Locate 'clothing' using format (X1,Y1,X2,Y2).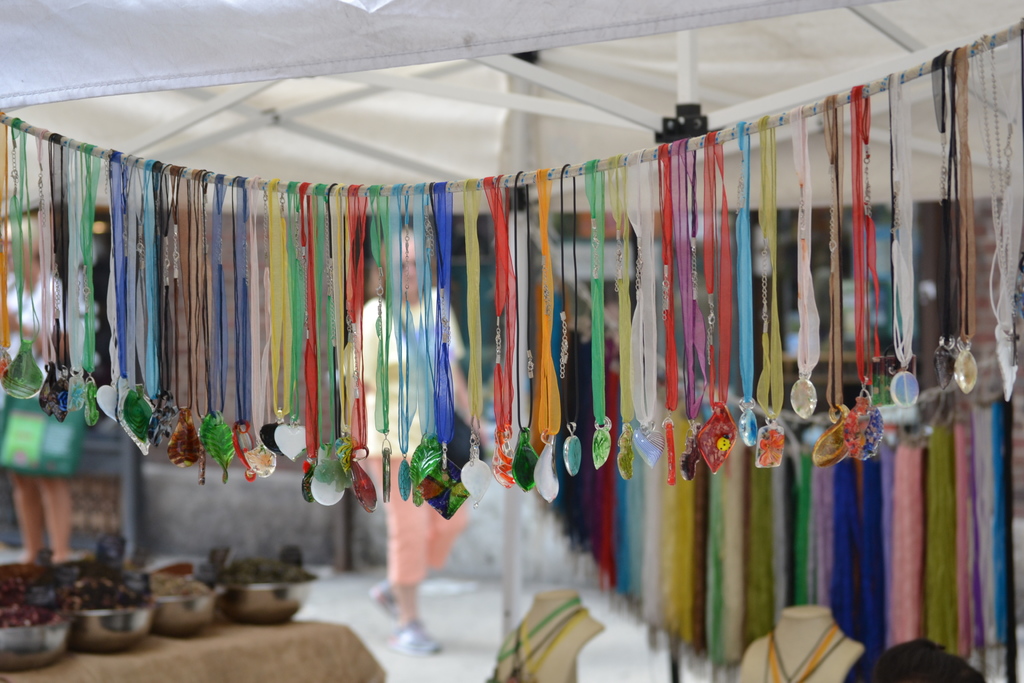
(0,273,66,408).
